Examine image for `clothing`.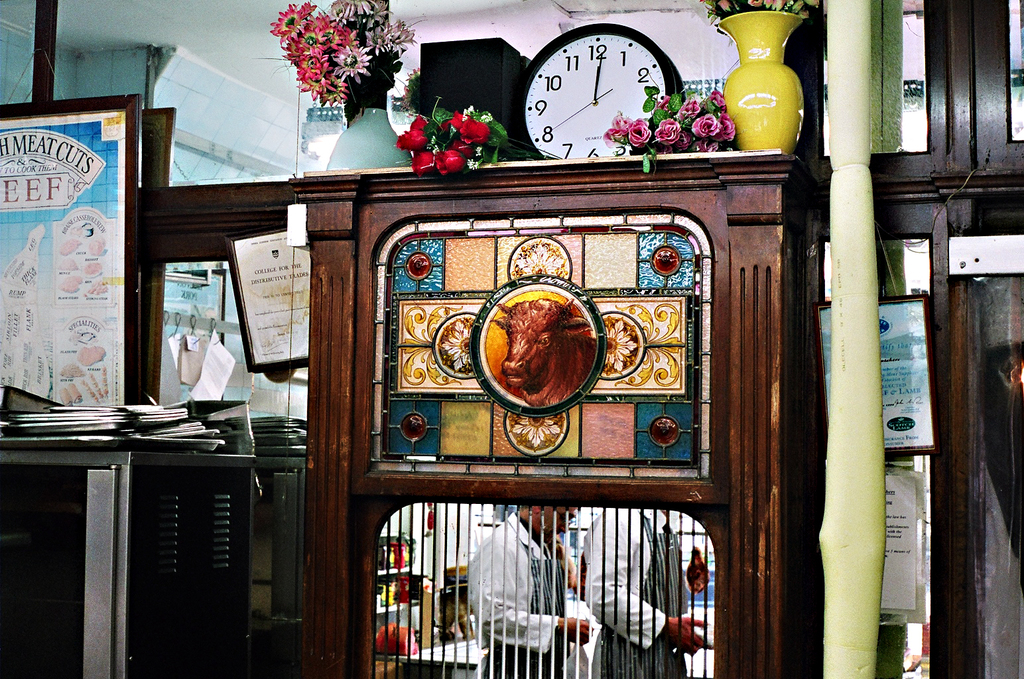
Examination result: bbox=[581, 501, 692, 678].
